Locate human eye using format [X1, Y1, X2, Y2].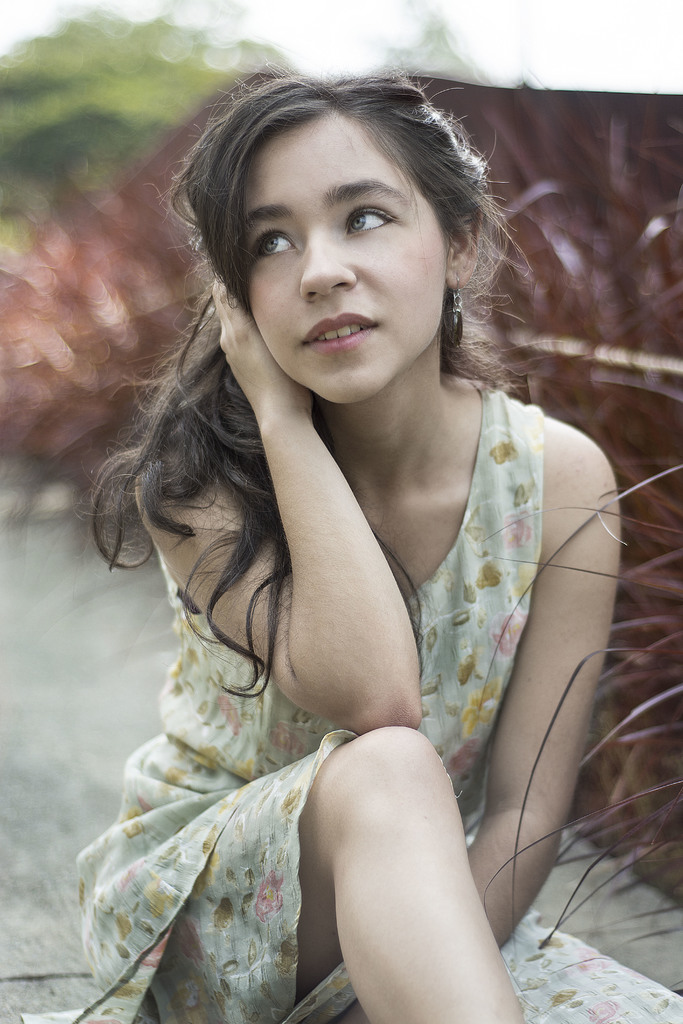
[337, 197, 399, 237].
